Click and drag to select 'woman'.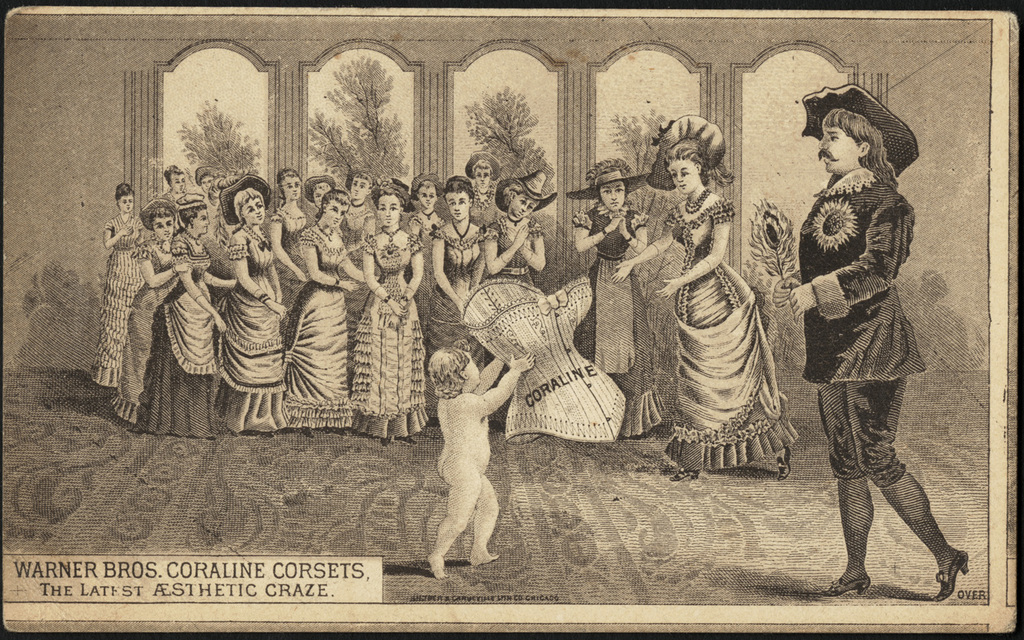
Selection: [210, 174, 296, 437].
